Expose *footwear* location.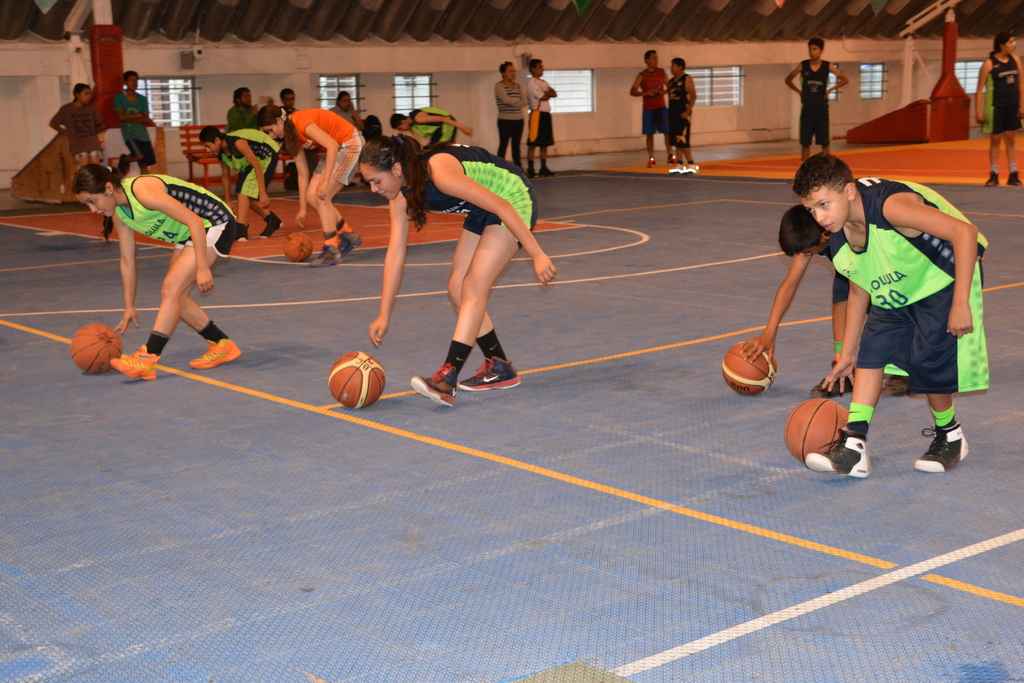
Exposed at rect(237, 231, 247, 240).
